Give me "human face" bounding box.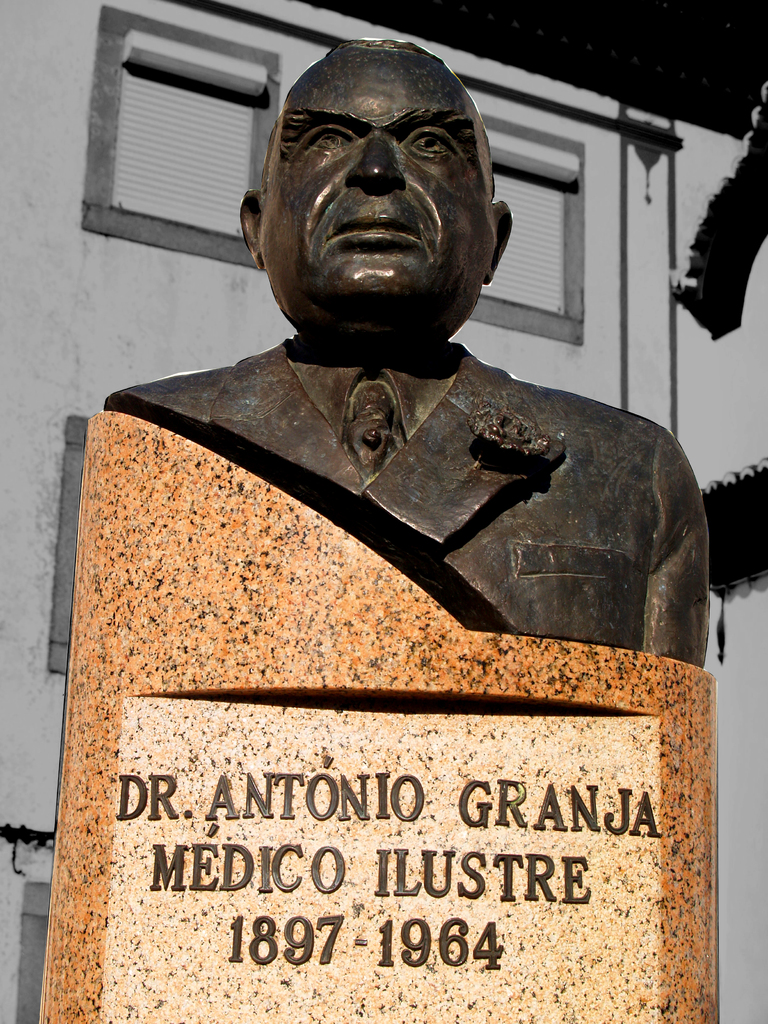
l=262, t=59, r=498, b=297.
